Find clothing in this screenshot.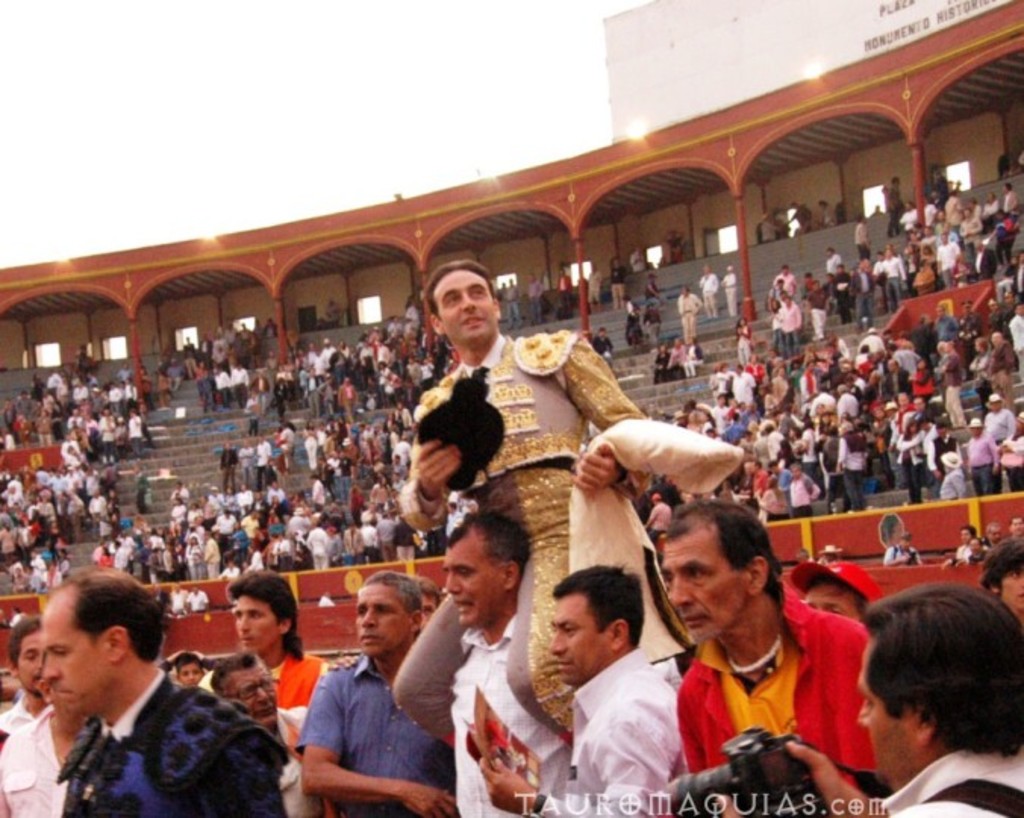
The bounding box for clothing is select_region(303, 435, 326, 476).
